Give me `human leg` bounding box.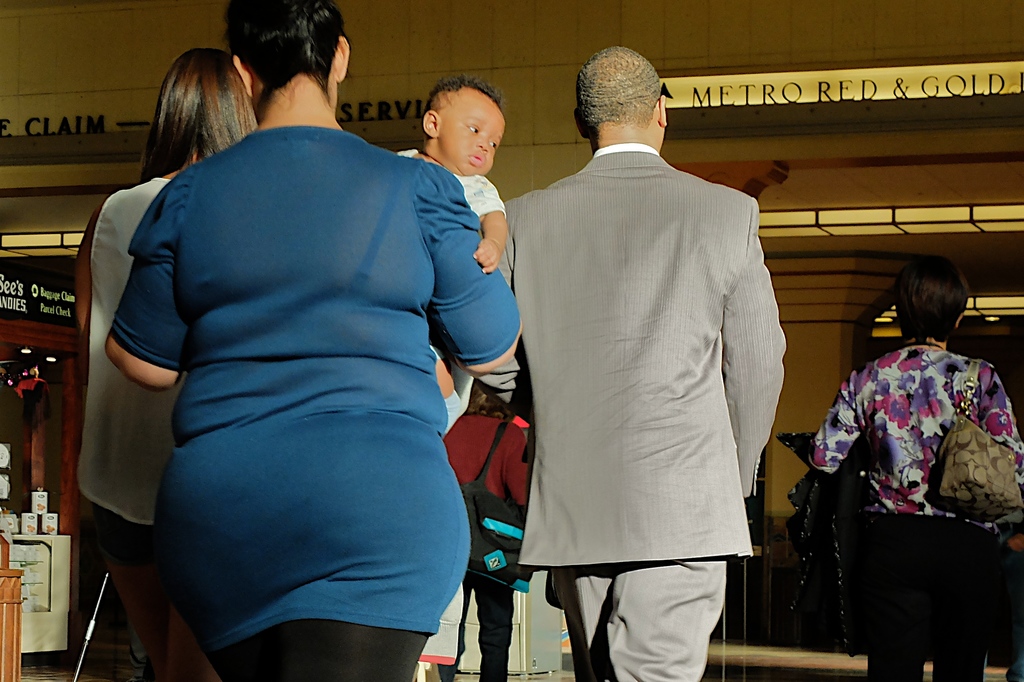
[149, 421, 299, 681].
